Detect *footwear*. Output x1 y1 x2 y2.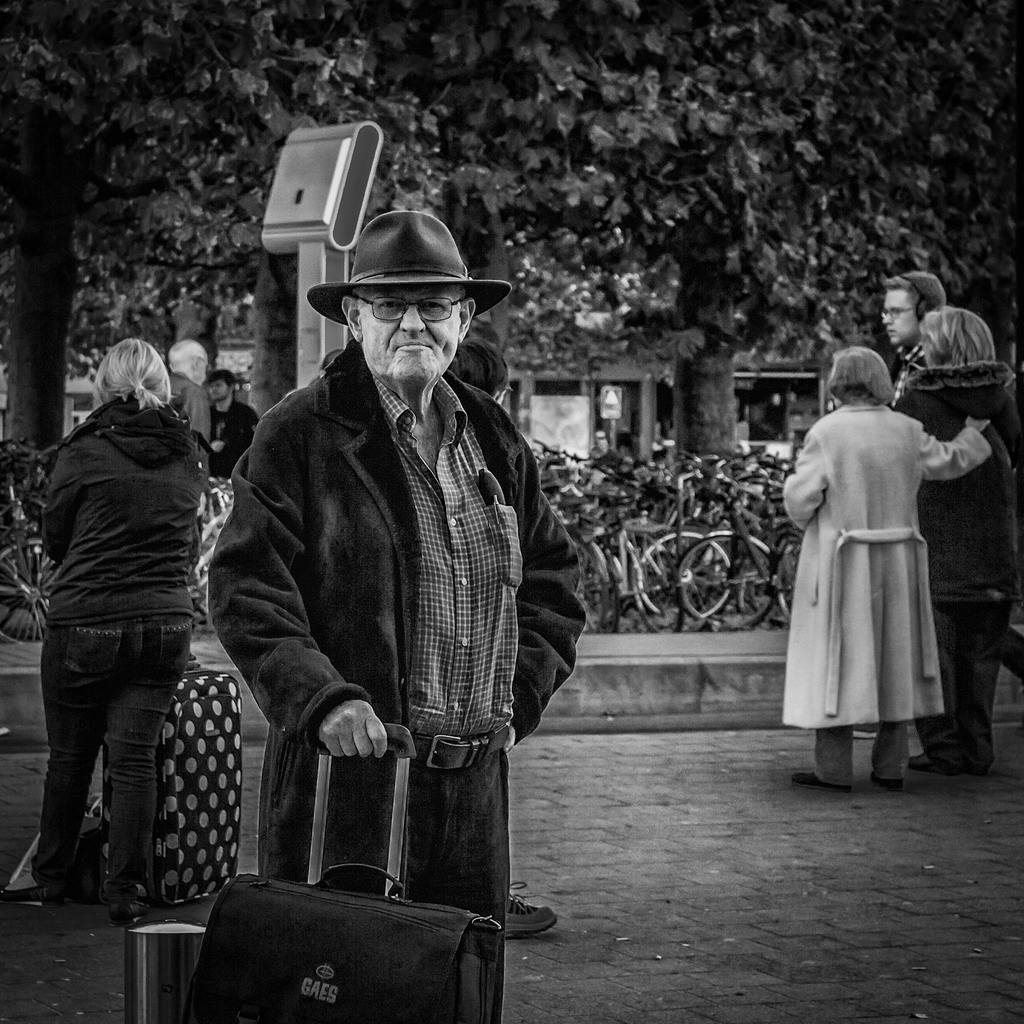
870 774 901 790.
